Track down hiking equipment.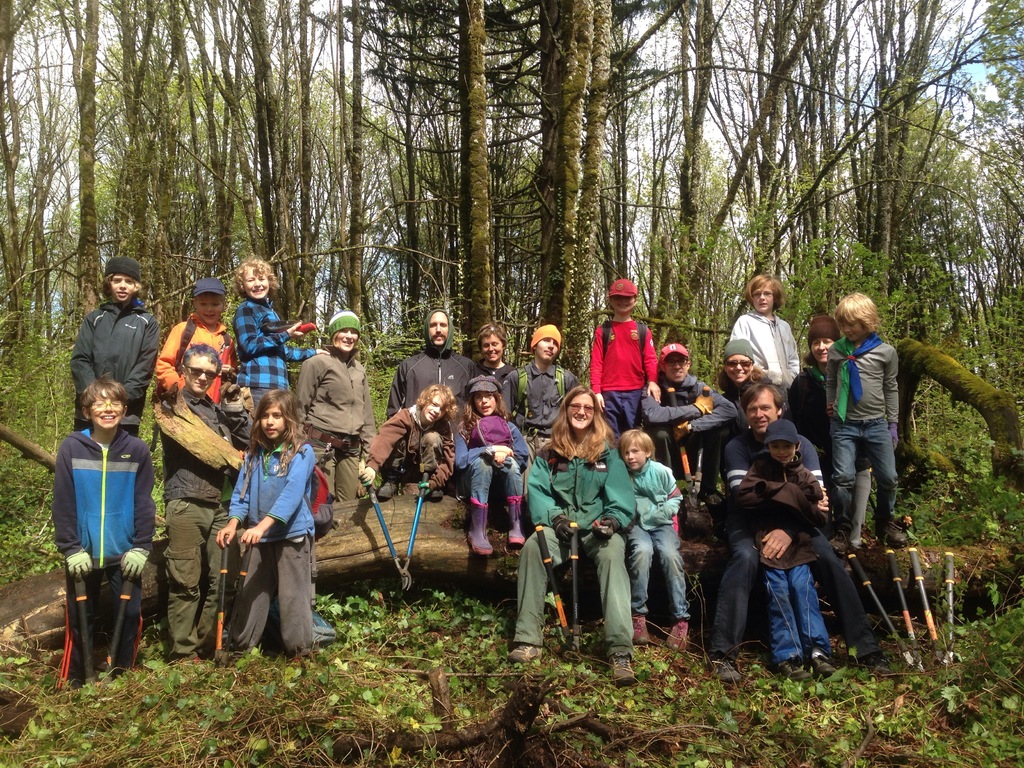
Tracked to {"x1": 511, "y1": 643, "x2": 547, "y2": 667}.
